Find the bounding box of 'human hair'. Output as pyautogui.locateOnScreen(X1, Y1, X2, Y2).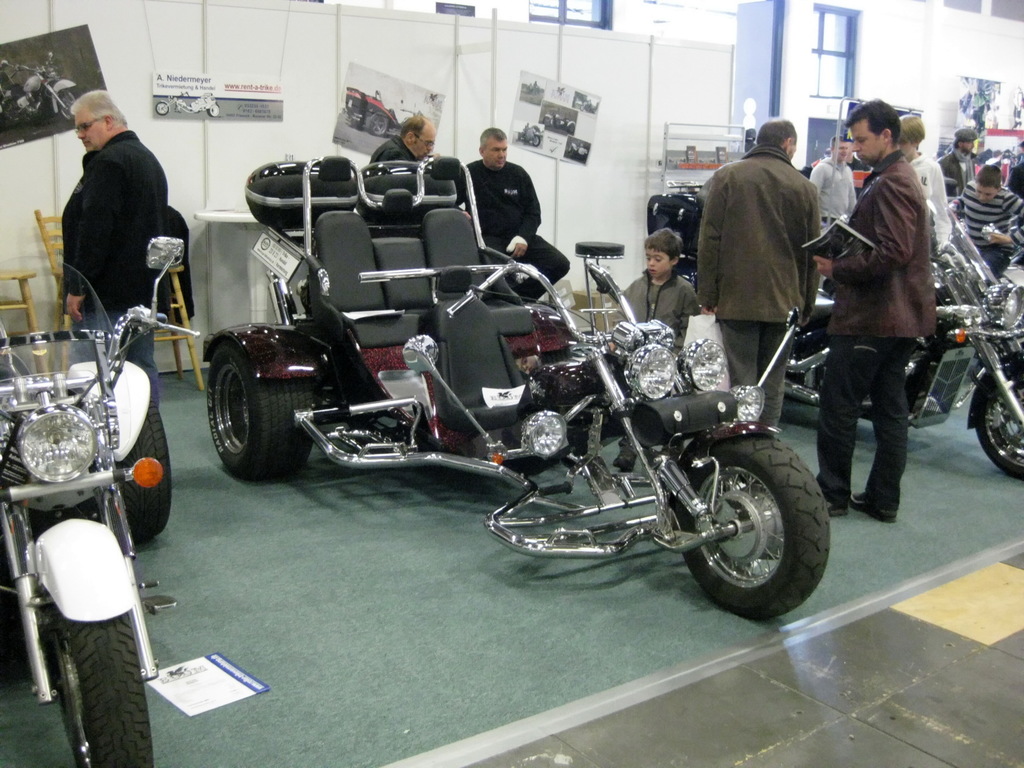
pyautogui.locateOnScreen(479, 127, 505, 147).
